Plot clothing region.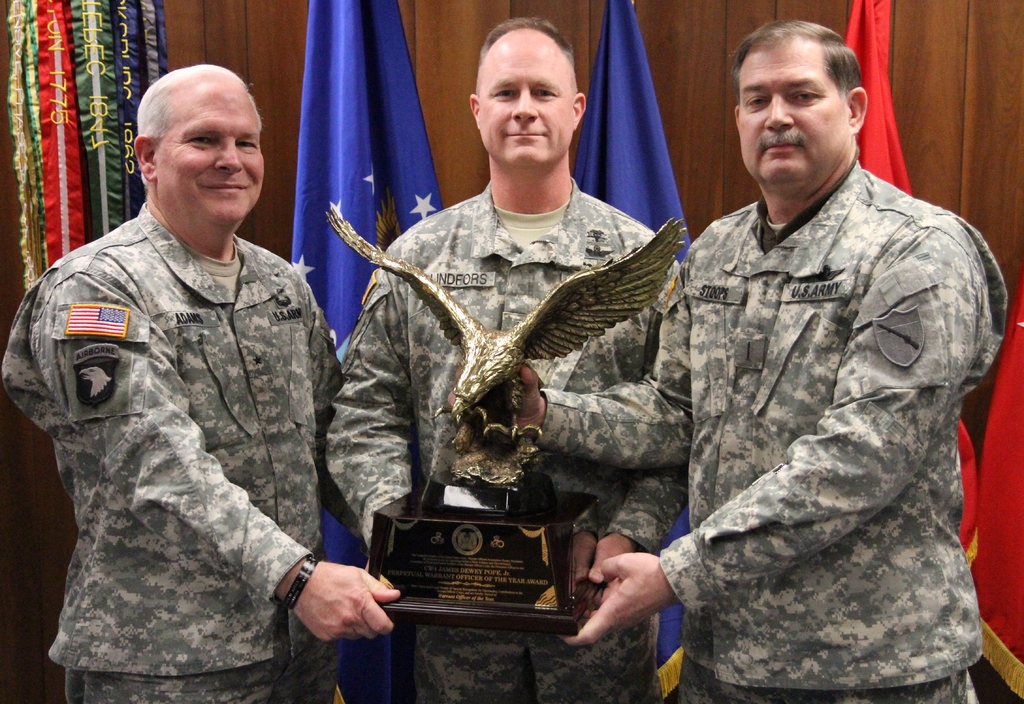
Plotted at x1=532, y1=145, x2=1009, y2=703.
